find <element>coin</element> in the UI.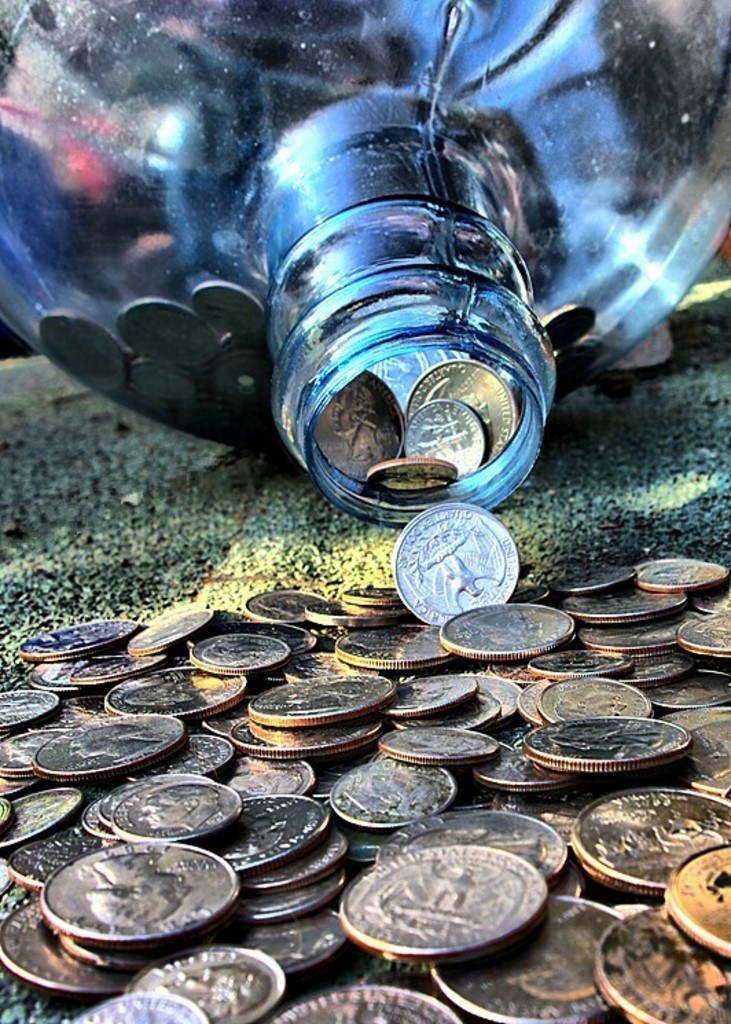
UI element at 0,793,78,855.
